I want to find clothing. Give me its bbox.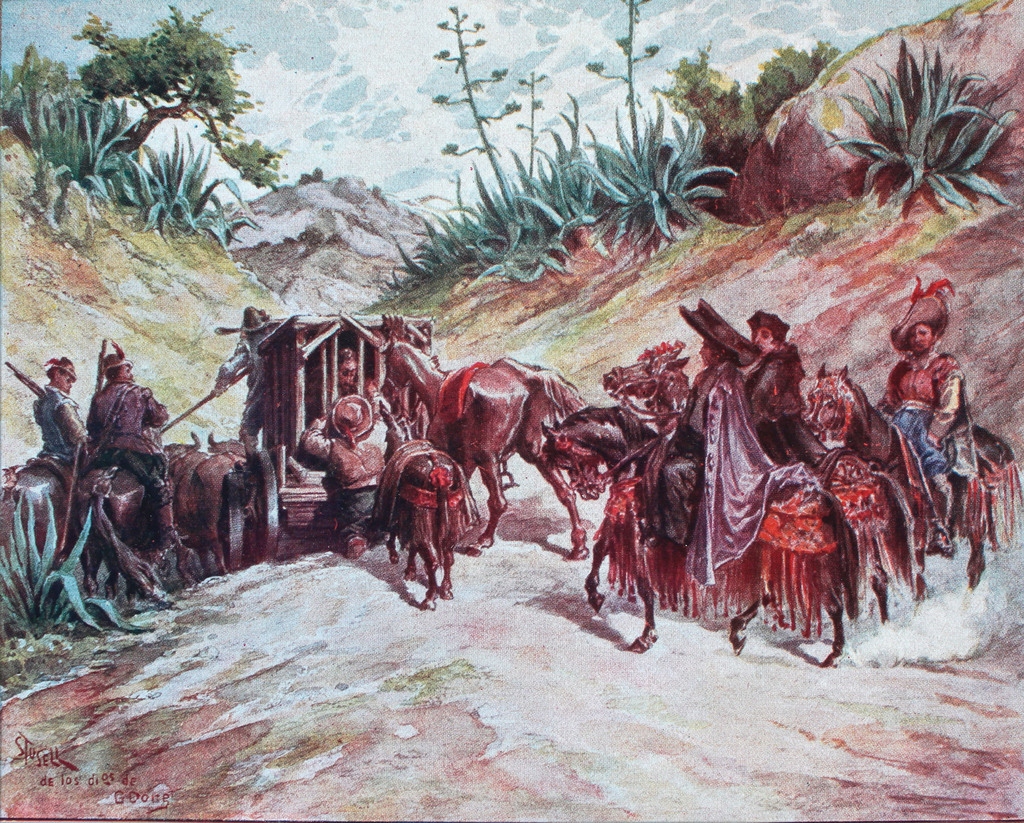
<box>662,352,746,549</box>.
